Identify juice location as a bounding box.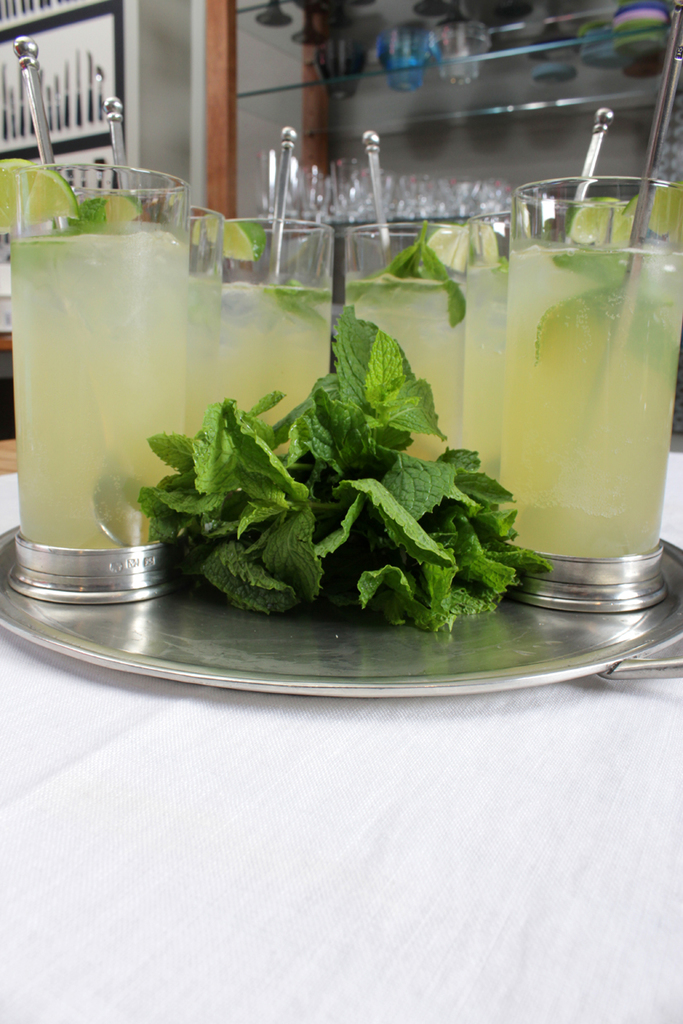
bbox=[168, 272, 230, 474].
